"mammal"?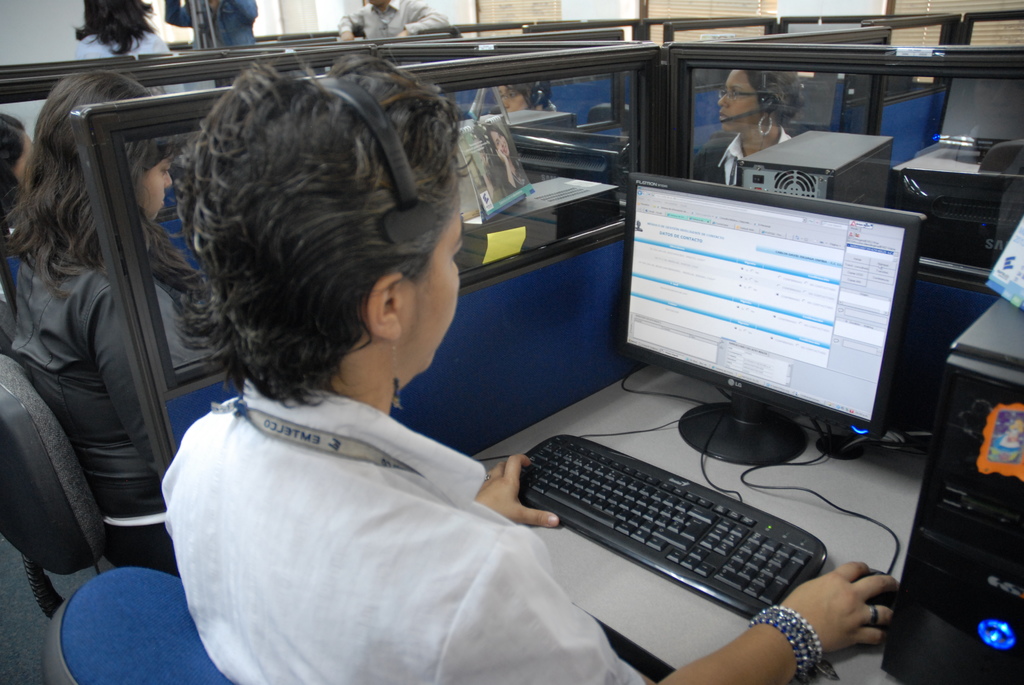
<bbox>161, 0, 259, 95</bbox>
